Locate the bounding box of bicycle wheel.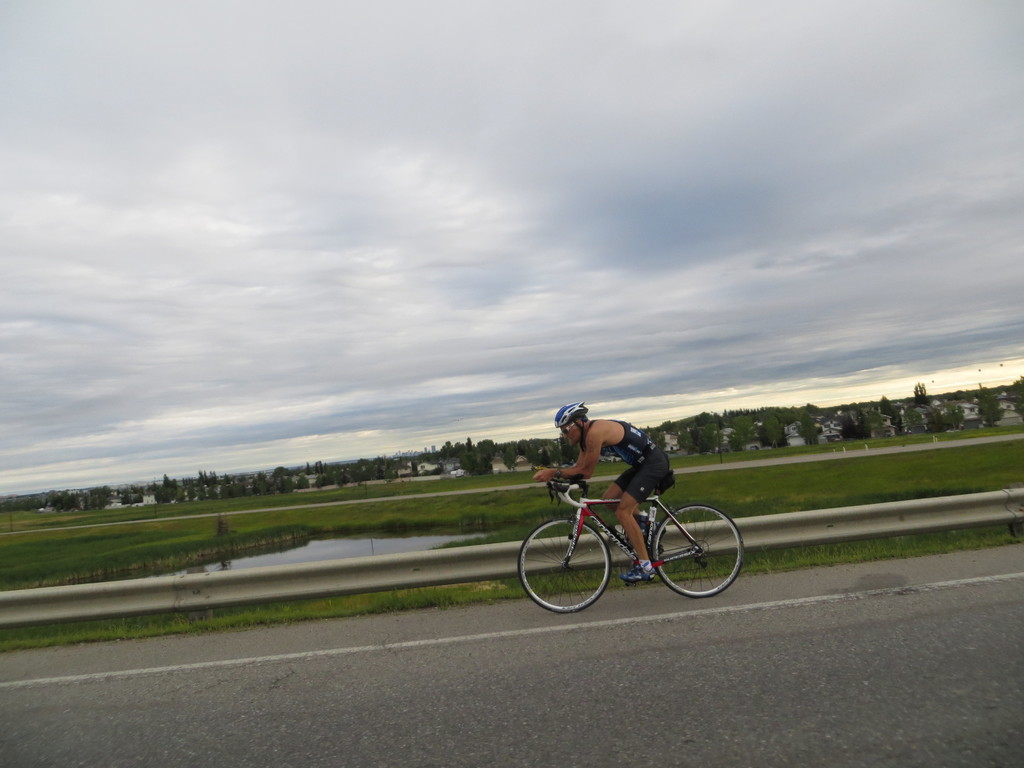
Bounding box: left=515, top=518, right=612, bottom=614.
